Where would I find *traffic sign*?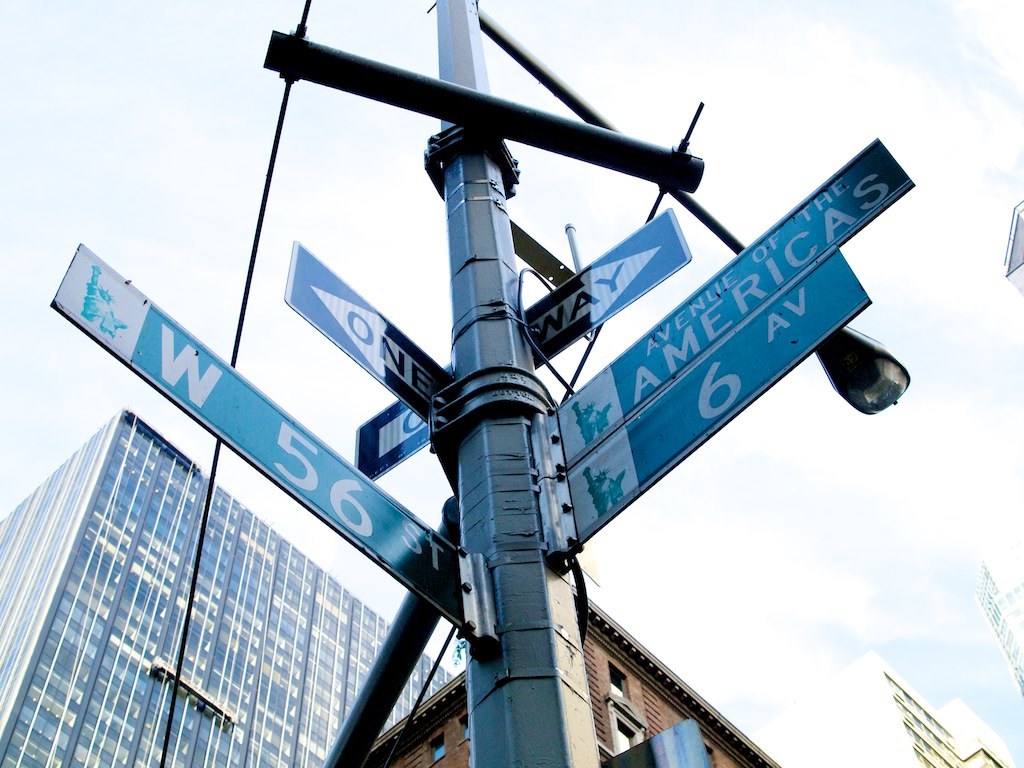
At x1=289, y1=248, x2=448, y2=432.
